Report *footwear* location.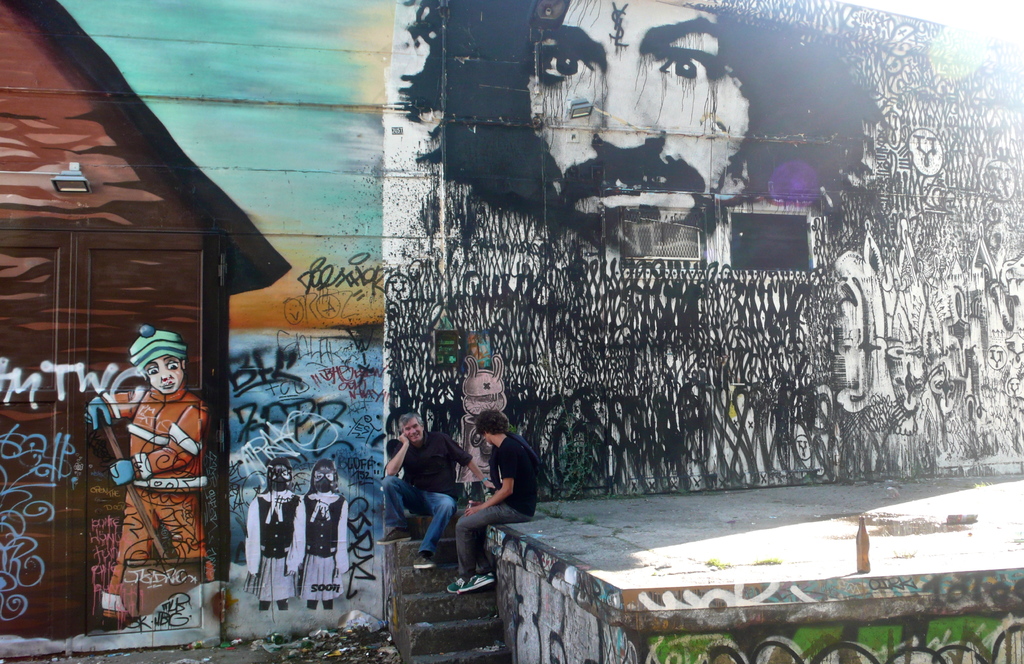
Report: x1=410, y1=553, x2=436, y2=569.
